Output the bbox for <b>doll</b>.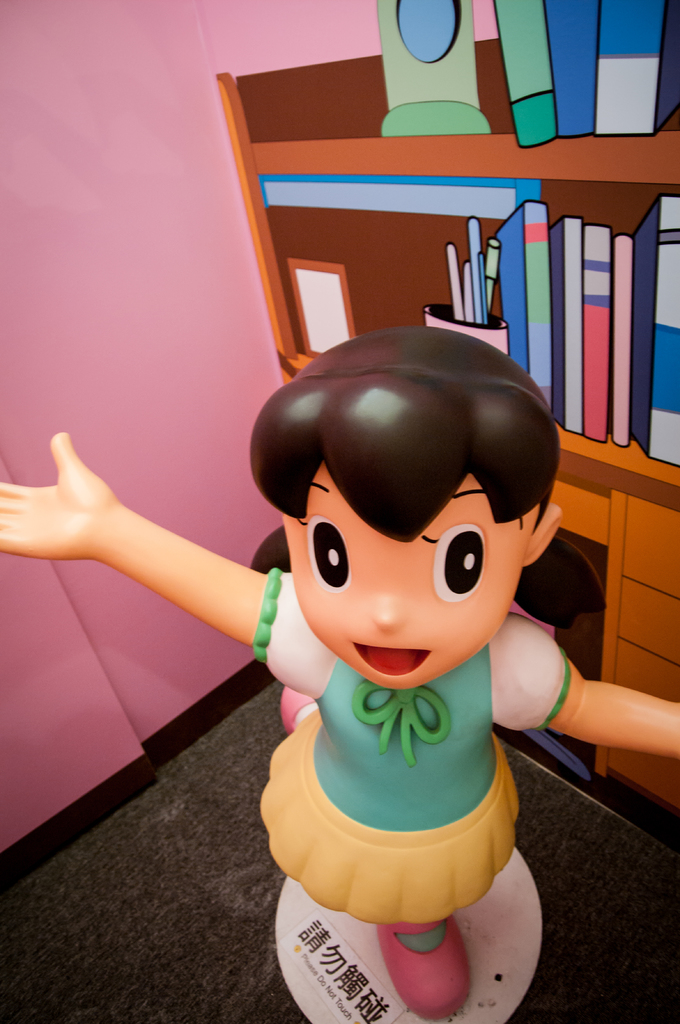
locate(0, 325, 679, 1018).
